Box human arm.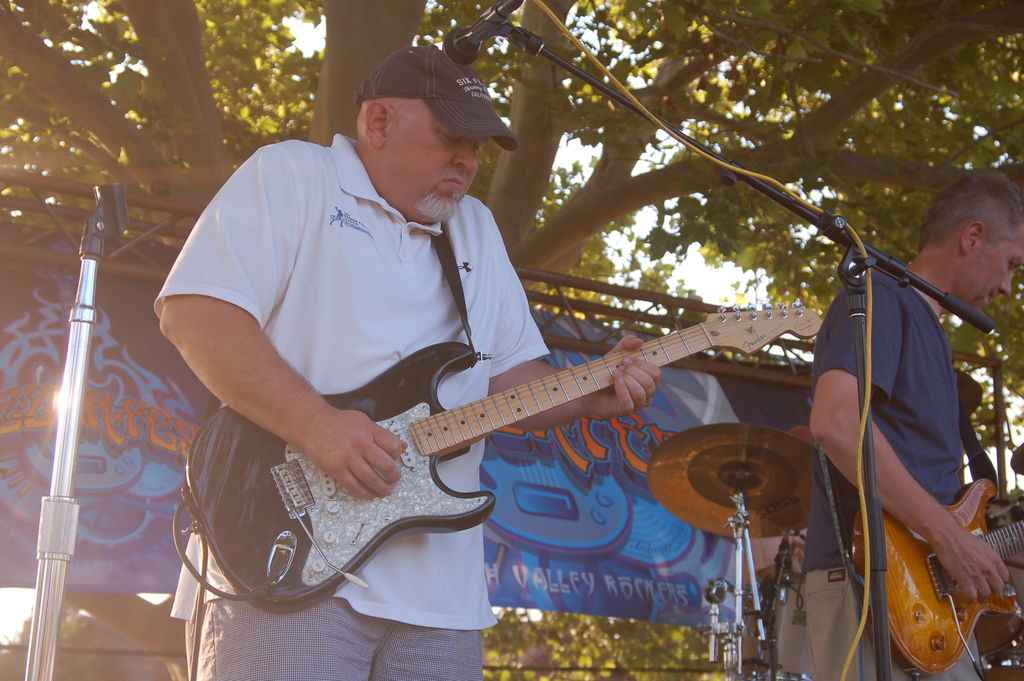
161/218/393/525.
